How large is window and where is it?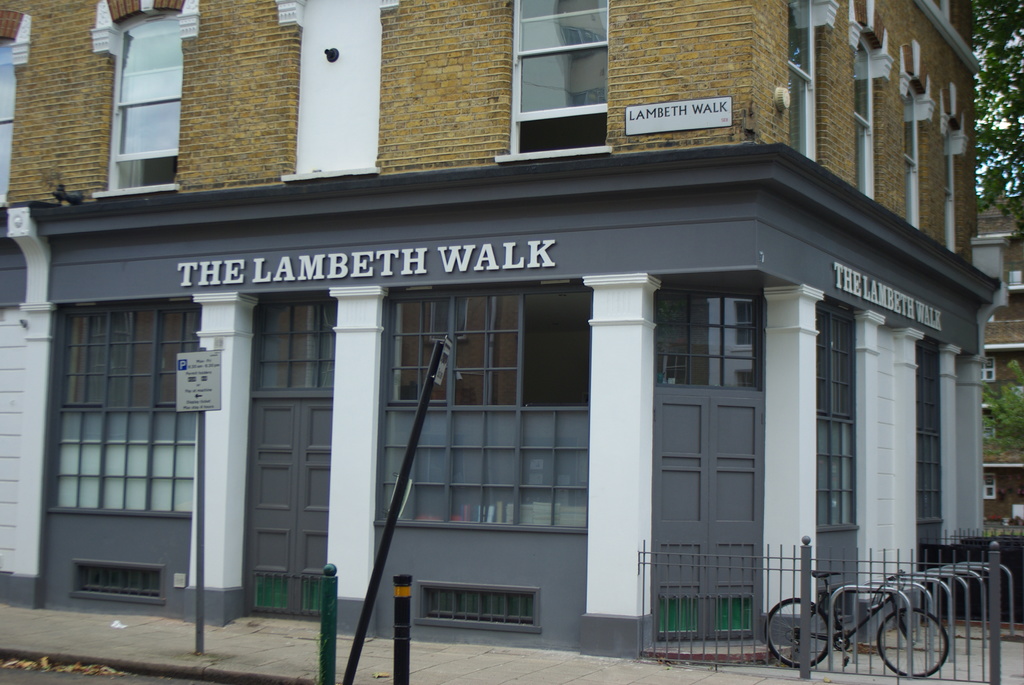
Bounding box: pyautogui.locateOnScreen(38, 228, 228, 619).
